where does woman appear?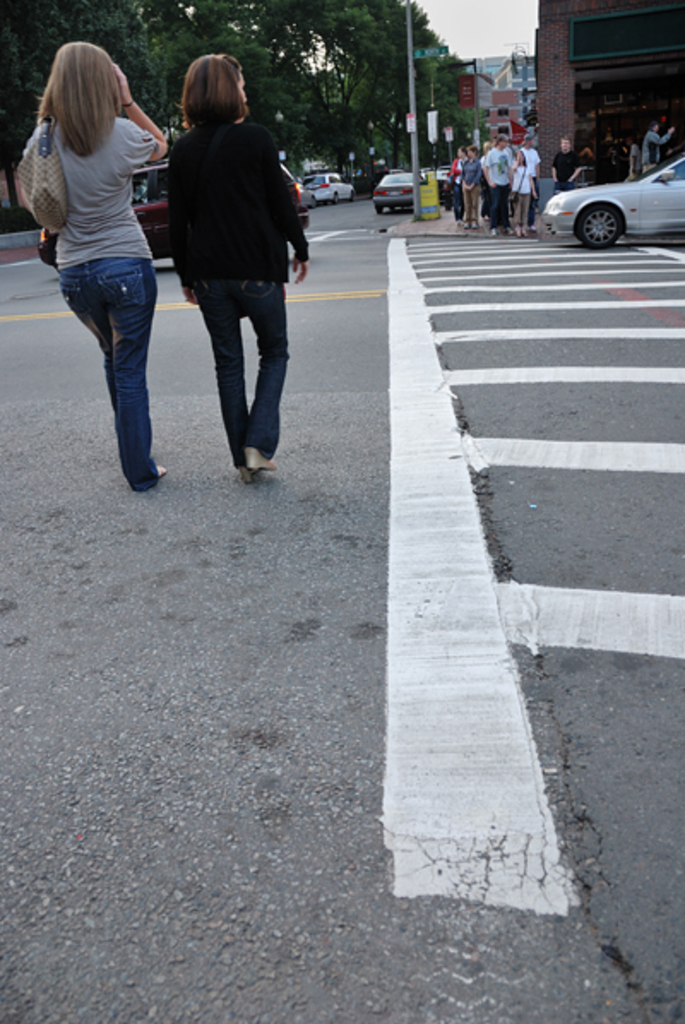
Appears at bbox=[509, 149, 533, 235].
